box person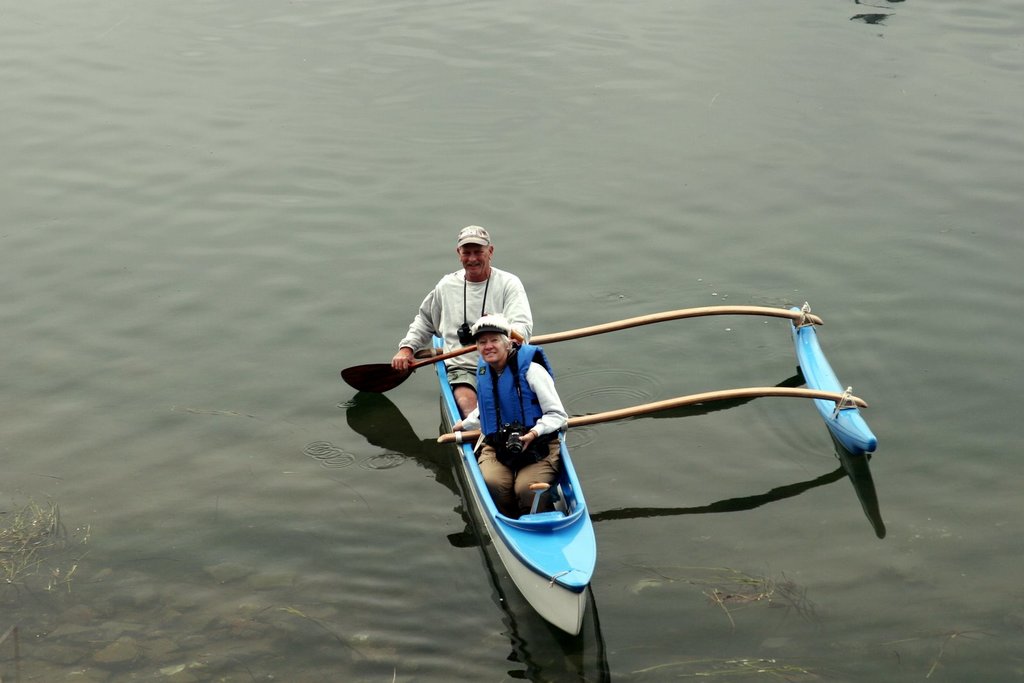
pyautogui.locateOnScreen(457, 310, 568, 513)
